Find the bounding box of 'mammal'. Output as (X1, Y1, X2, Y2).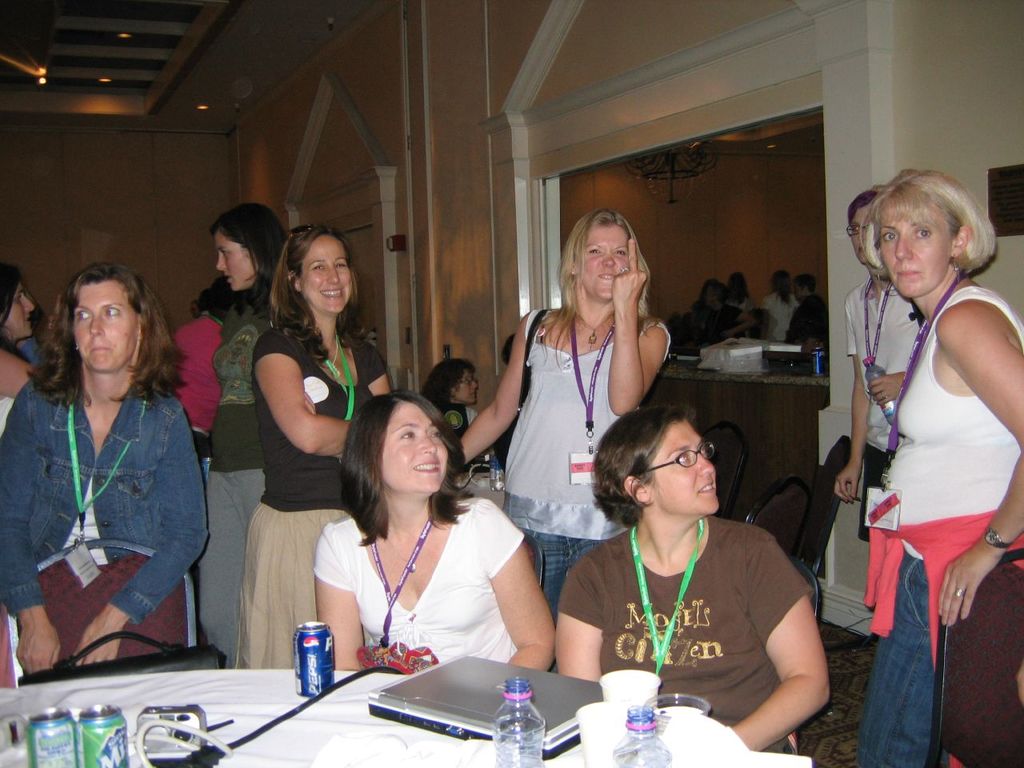
(448, 206, 673, 675).
